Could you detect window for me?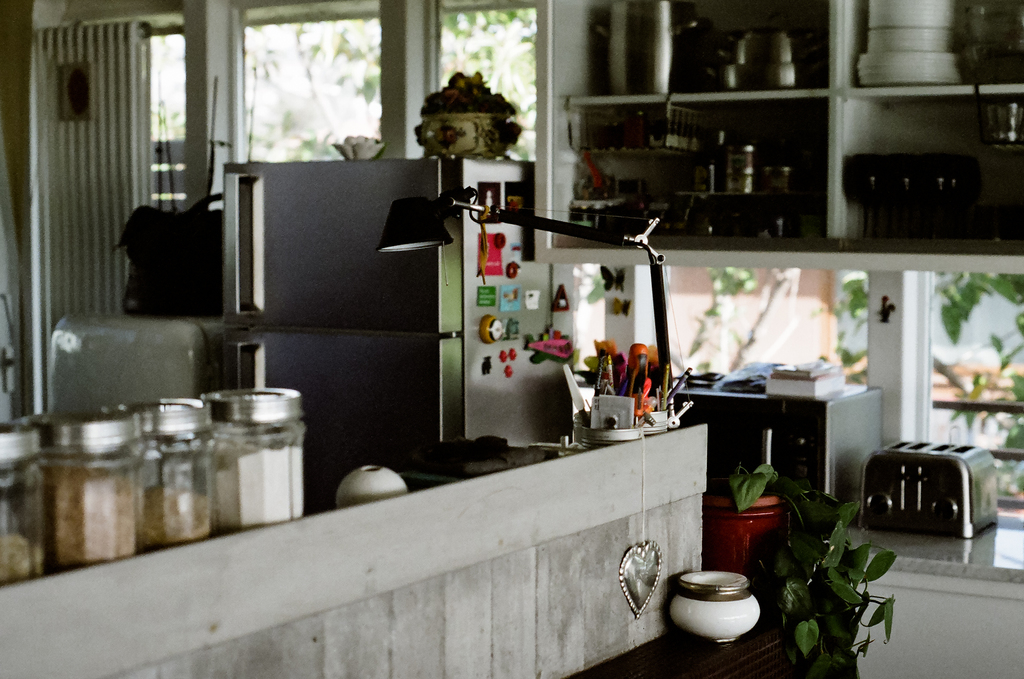
Detection result: <region>436, 1, 541, 165</region>.
